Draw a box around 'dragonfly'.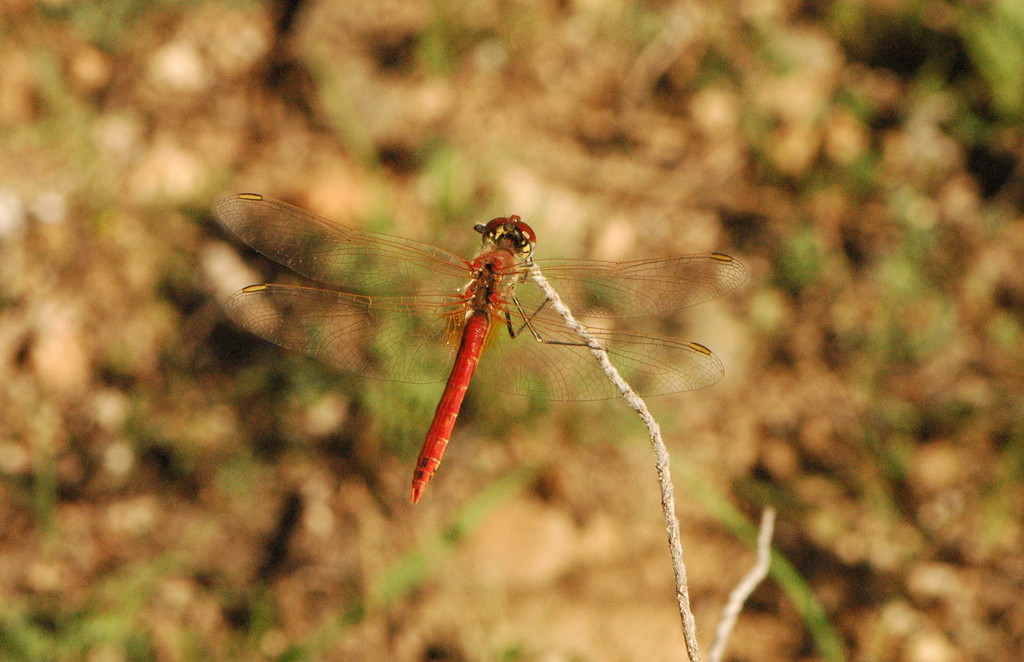
select_region(212, 193, 749, 508).
